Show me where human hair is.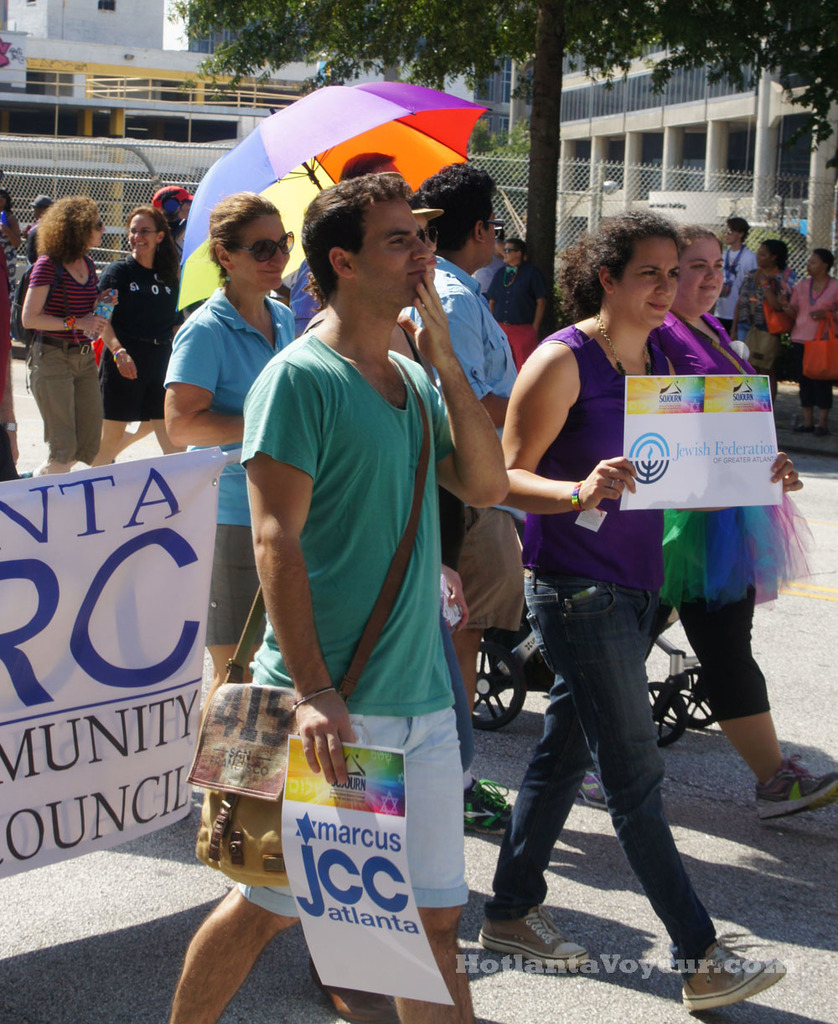
human hair is at [565,204,688,324].
